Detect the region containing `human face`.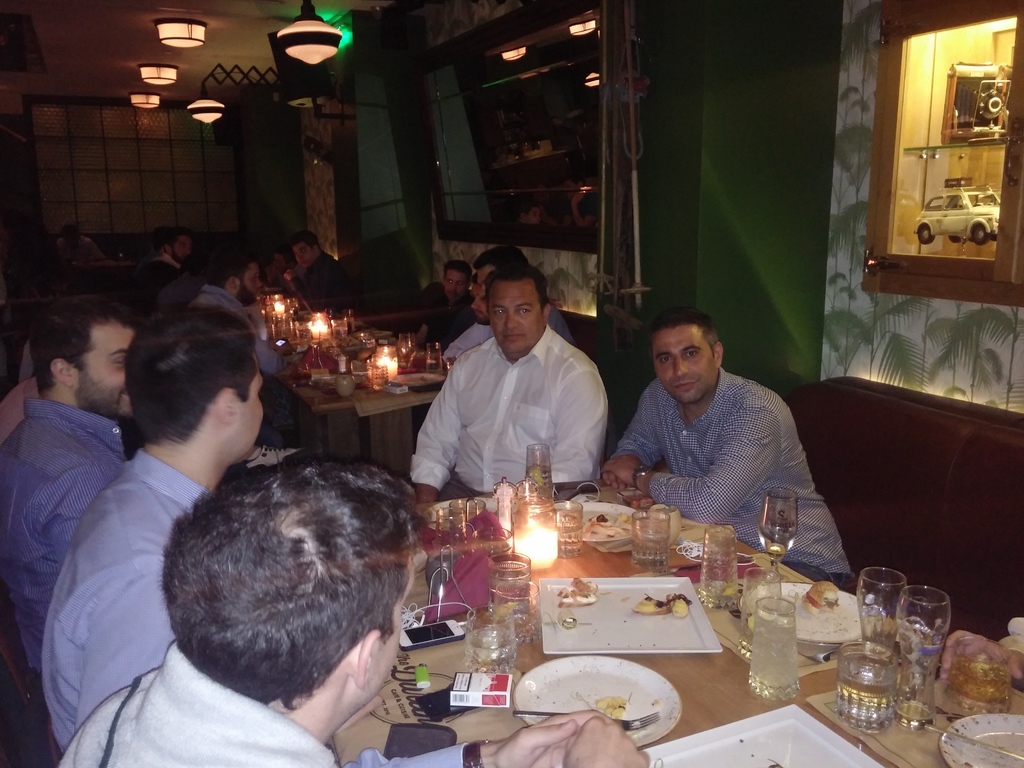
box(274, 256, 290, 272).
